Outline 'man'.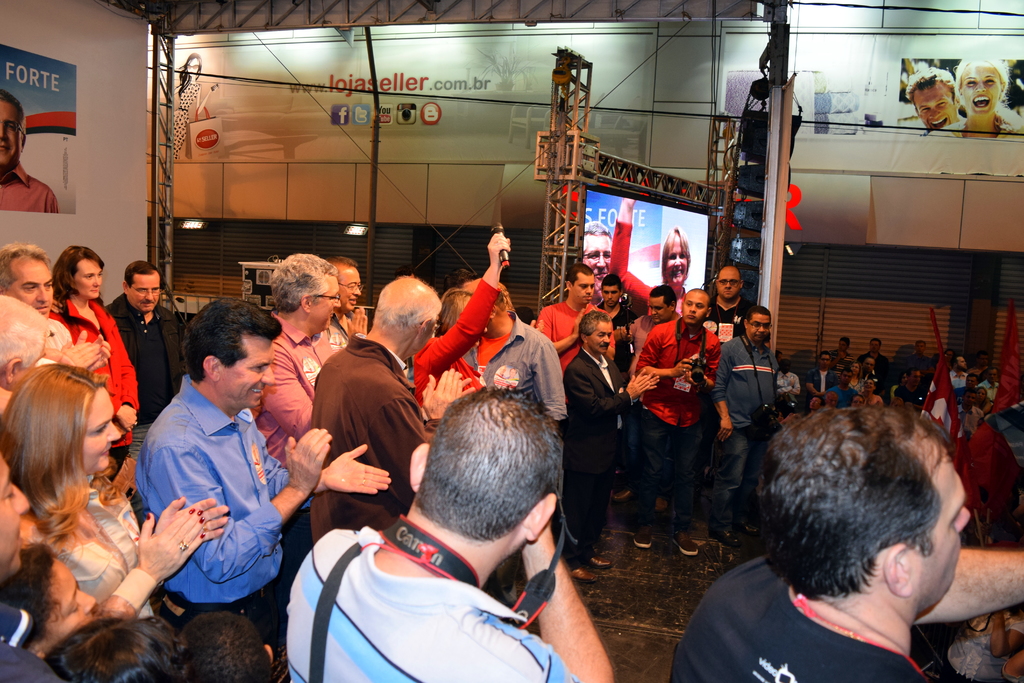
Outline: Rect(912, 338, 934, 375).
